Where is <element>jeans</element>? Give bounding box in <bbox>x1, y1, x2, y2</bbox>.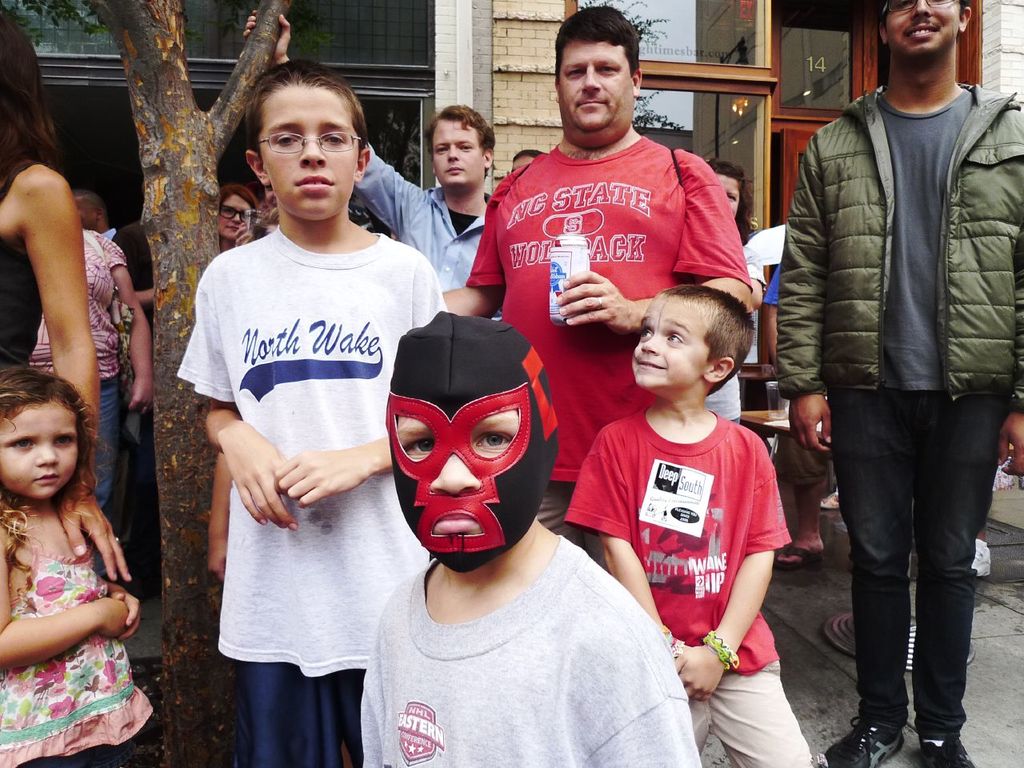
<bbox>830, 382, 1022, 738</bbox>.
